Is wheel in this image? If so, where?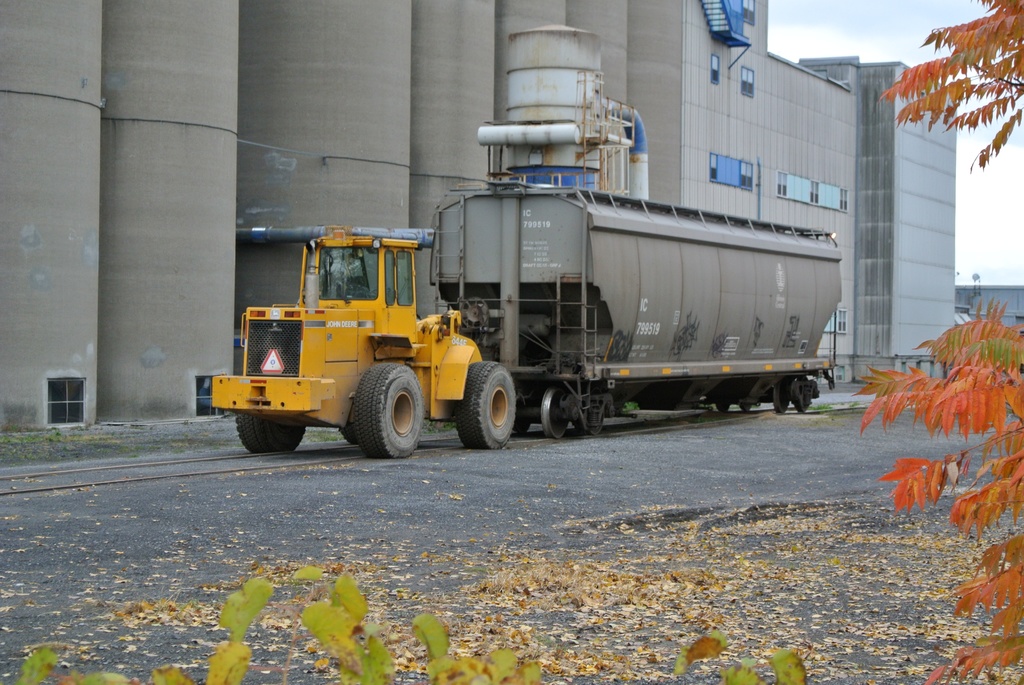
Yes, at box(775, 384, 787, 410).
